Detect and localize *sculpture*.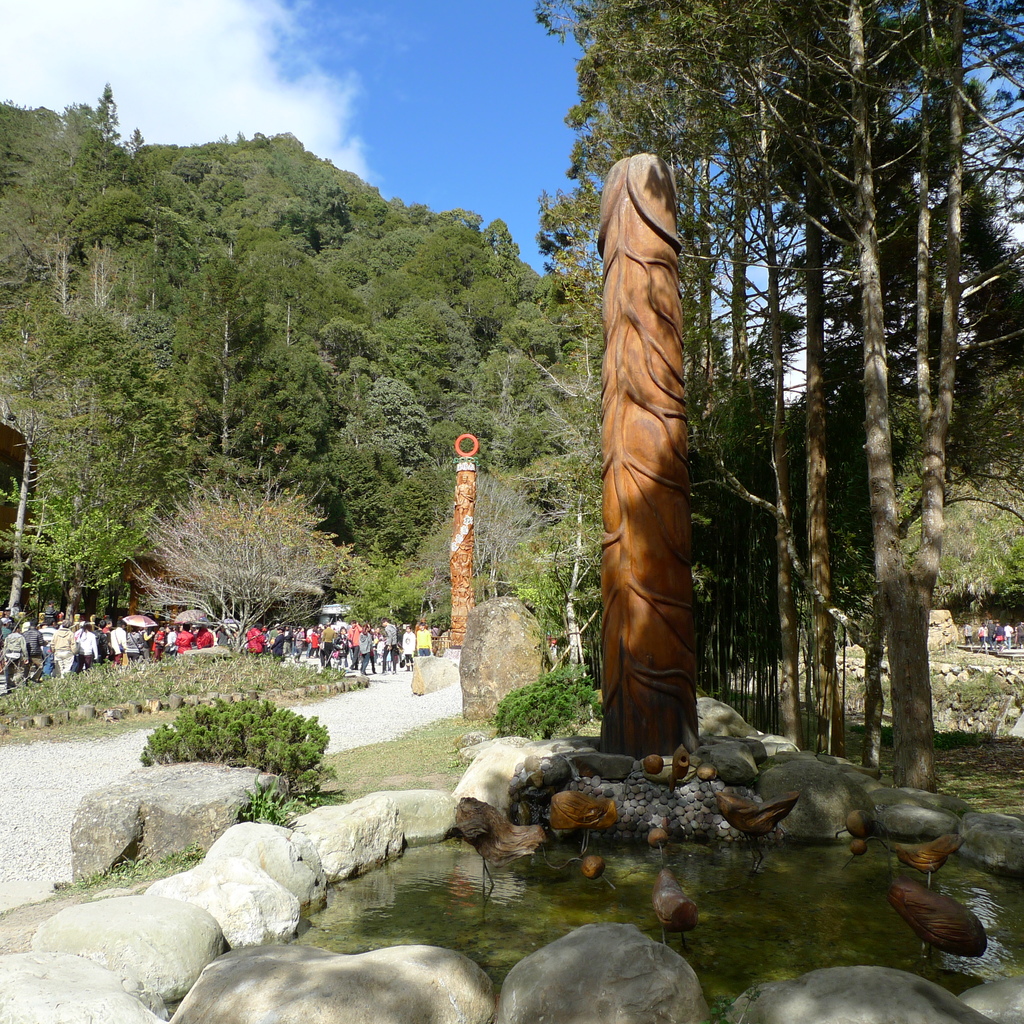
Localized at crop(876, 872, 989, 970).
